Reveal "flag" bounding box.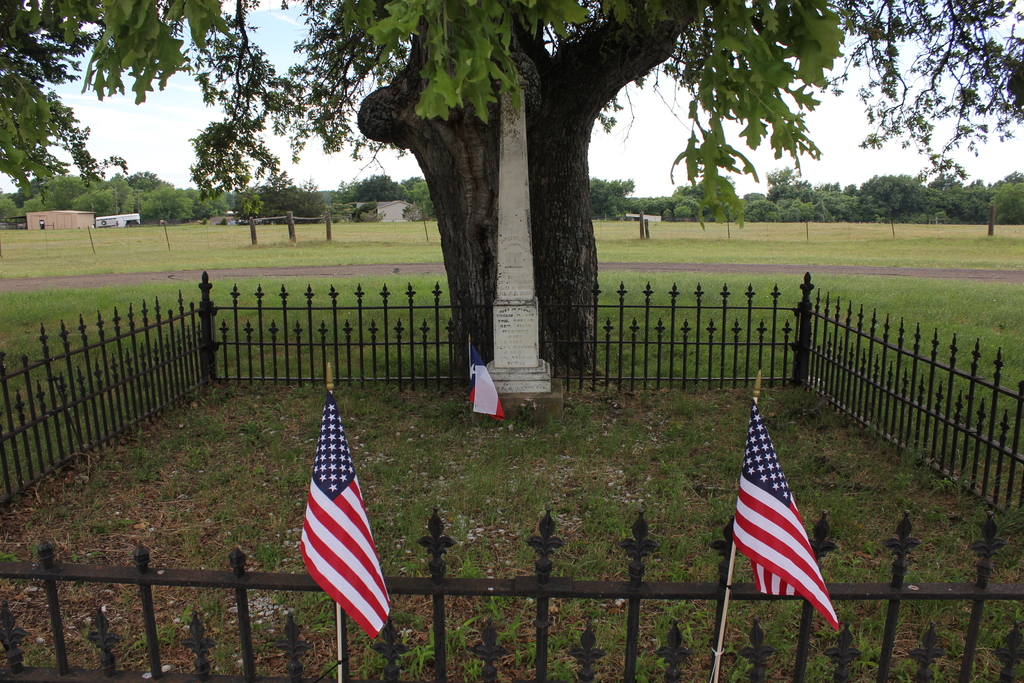
Revealed: 732, 399, 842, 630.
